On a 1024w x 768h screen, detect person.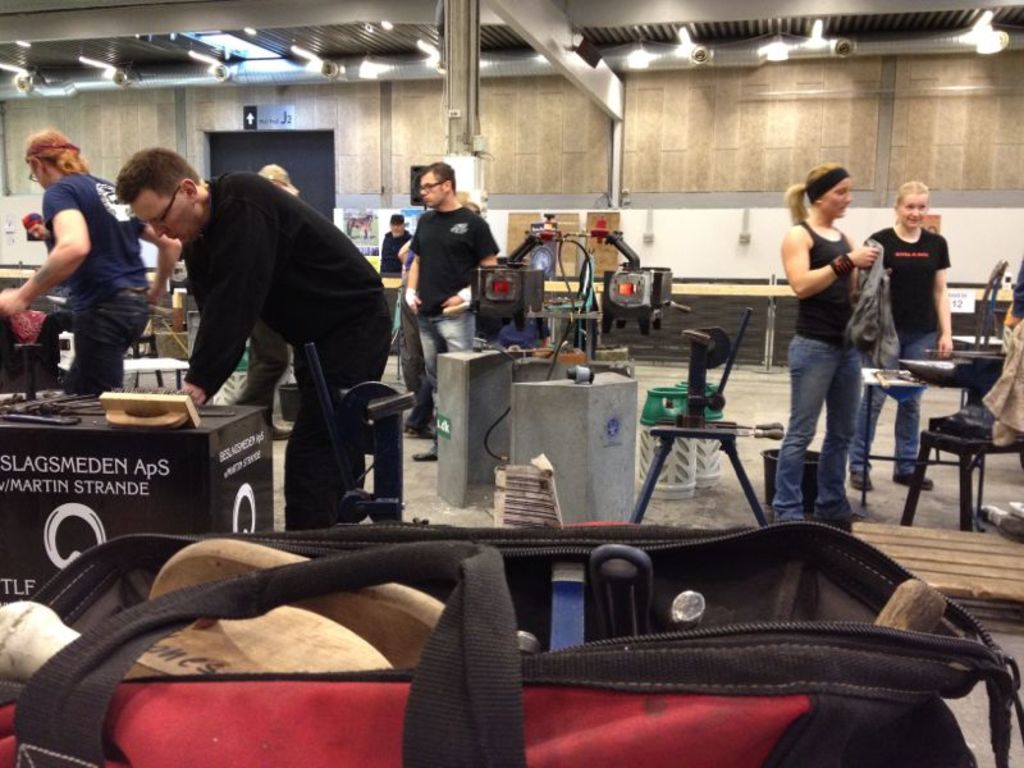
pyautogui.locateOnScreen(22, 211, 52, 256).
